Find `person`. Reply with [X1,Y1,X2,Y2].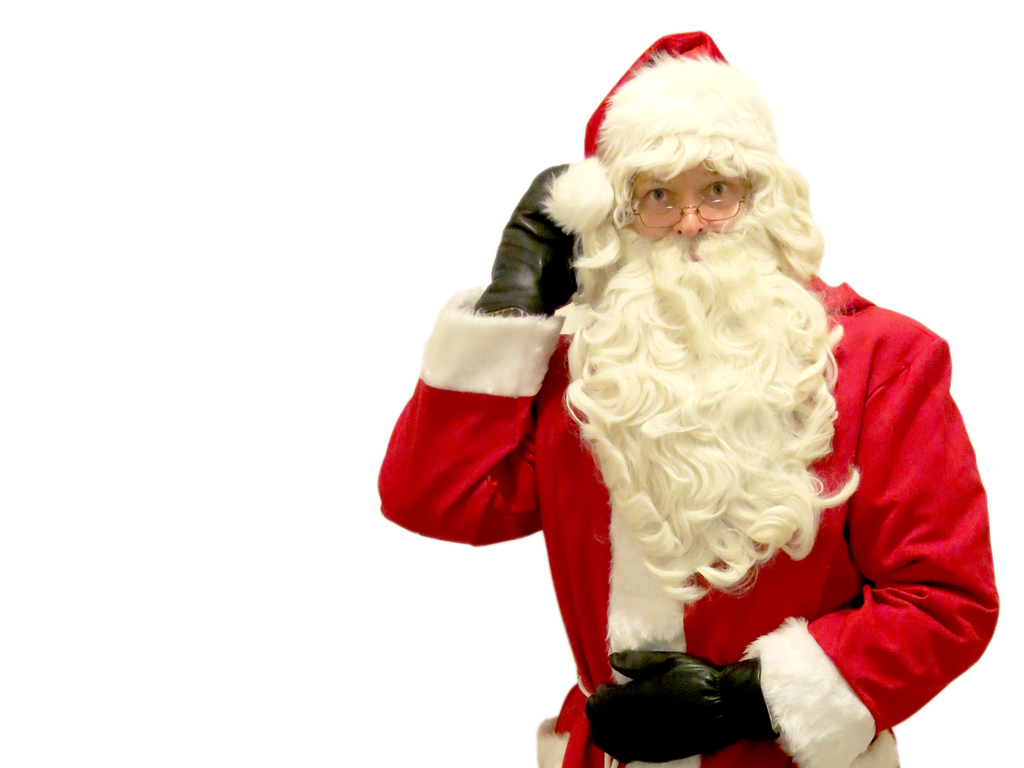
[569,38,978,749].
